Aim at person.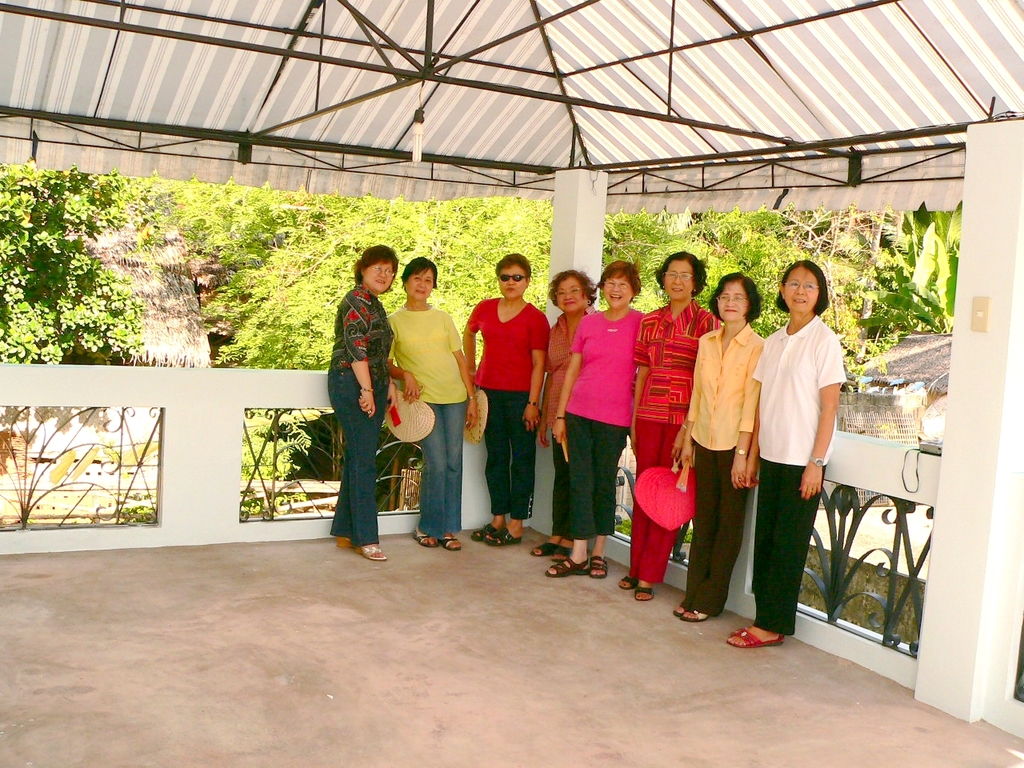
Aimed at l=678, t=270, r=772, b=620.
